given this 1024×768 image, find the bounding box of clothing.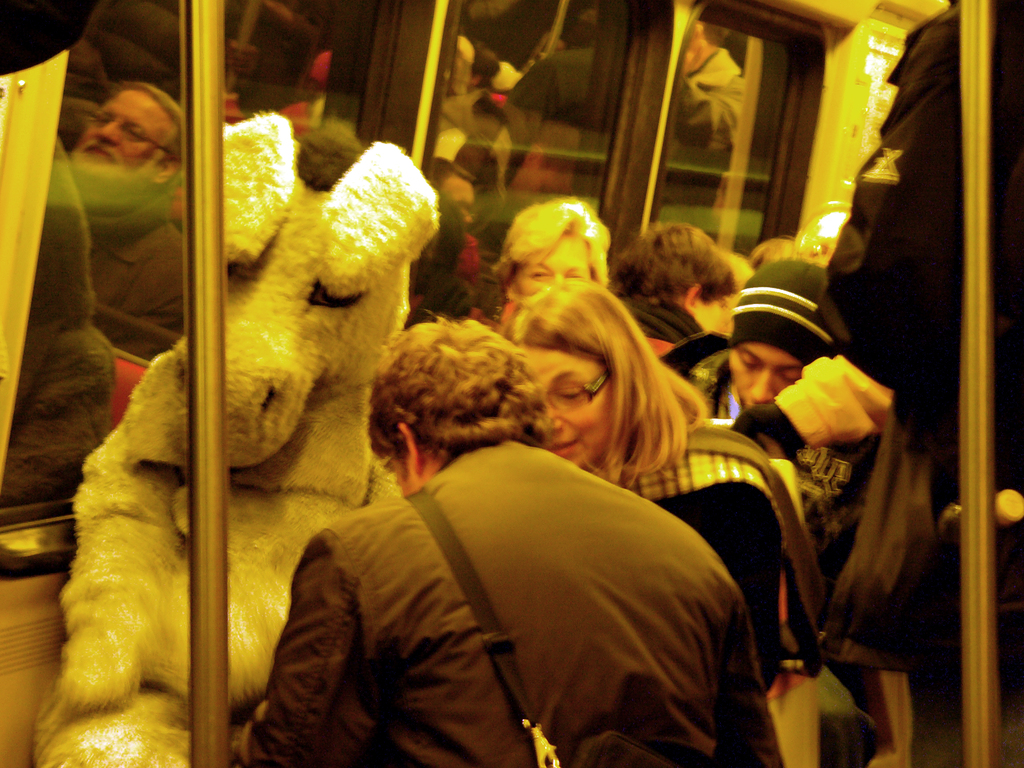
bbox(593, 413, 794, 685).
